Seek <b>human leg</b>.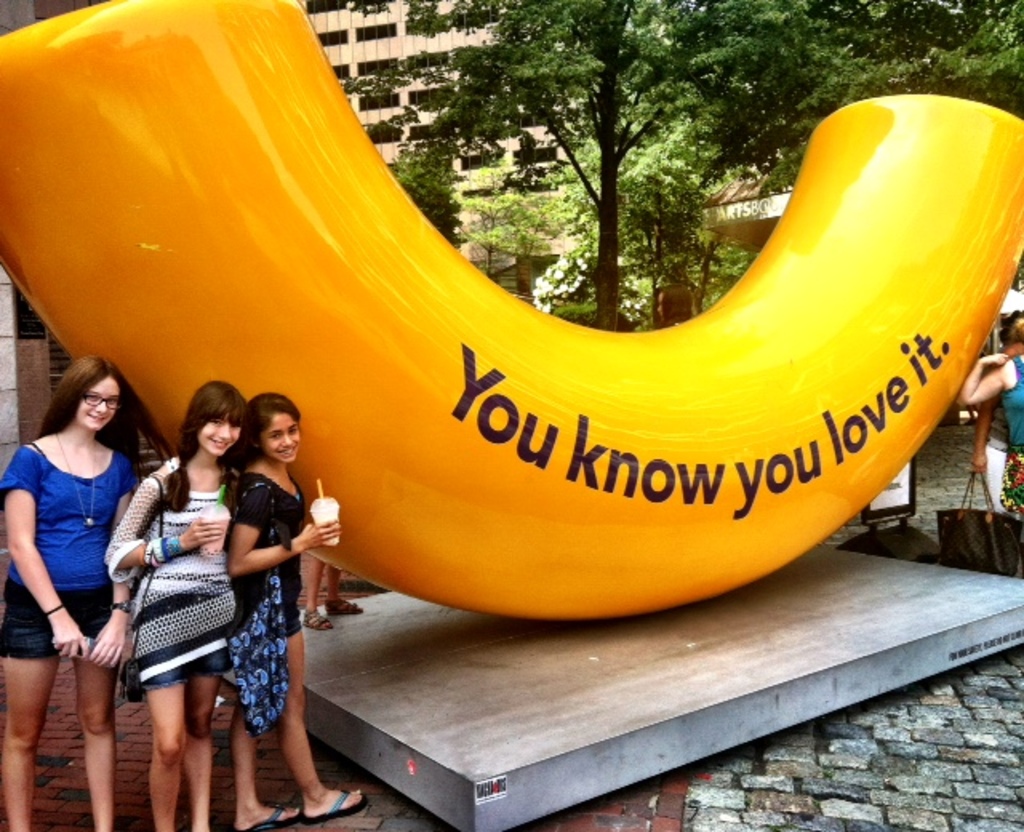
[x1=275, y1=600, x2=366, y2=819].
